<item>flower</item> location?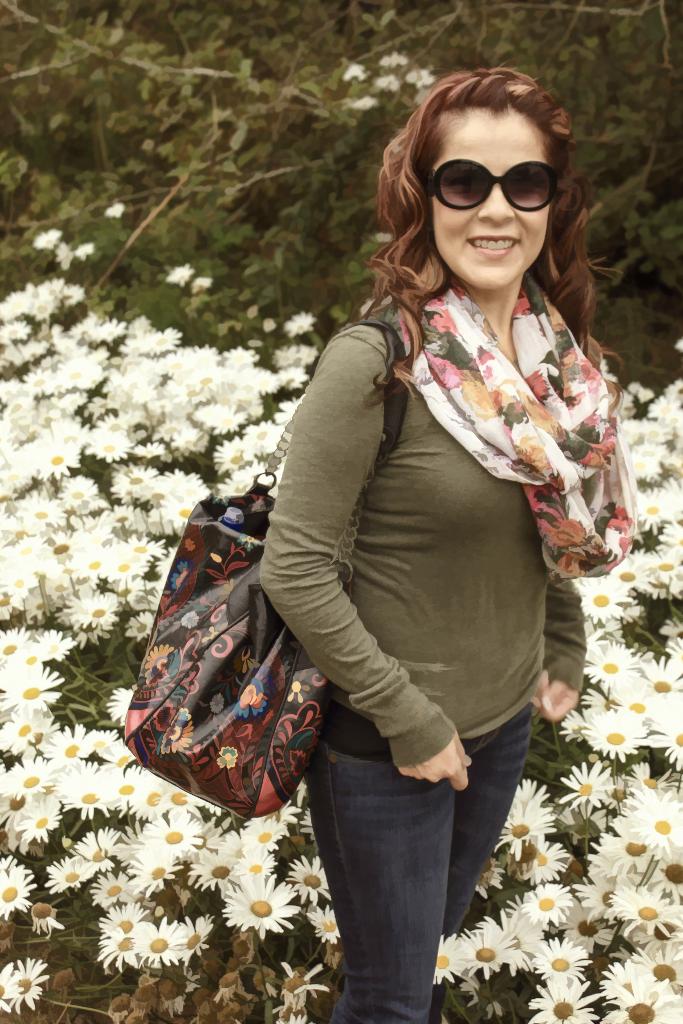
54 243 72 274
